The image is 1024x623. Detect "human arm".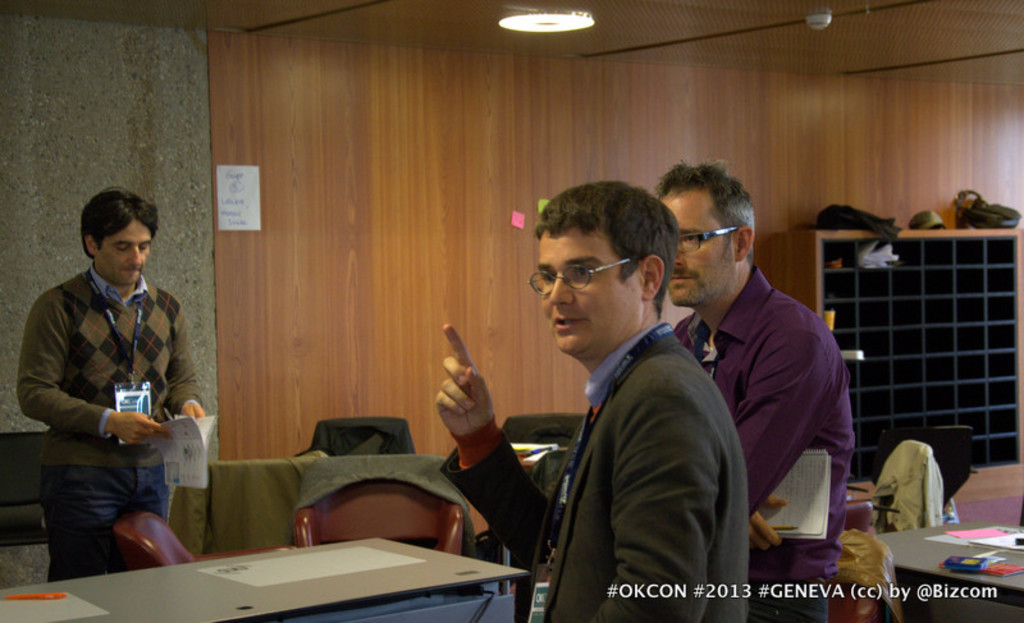
Detection: bbox=(742, 496, 797, 550).
